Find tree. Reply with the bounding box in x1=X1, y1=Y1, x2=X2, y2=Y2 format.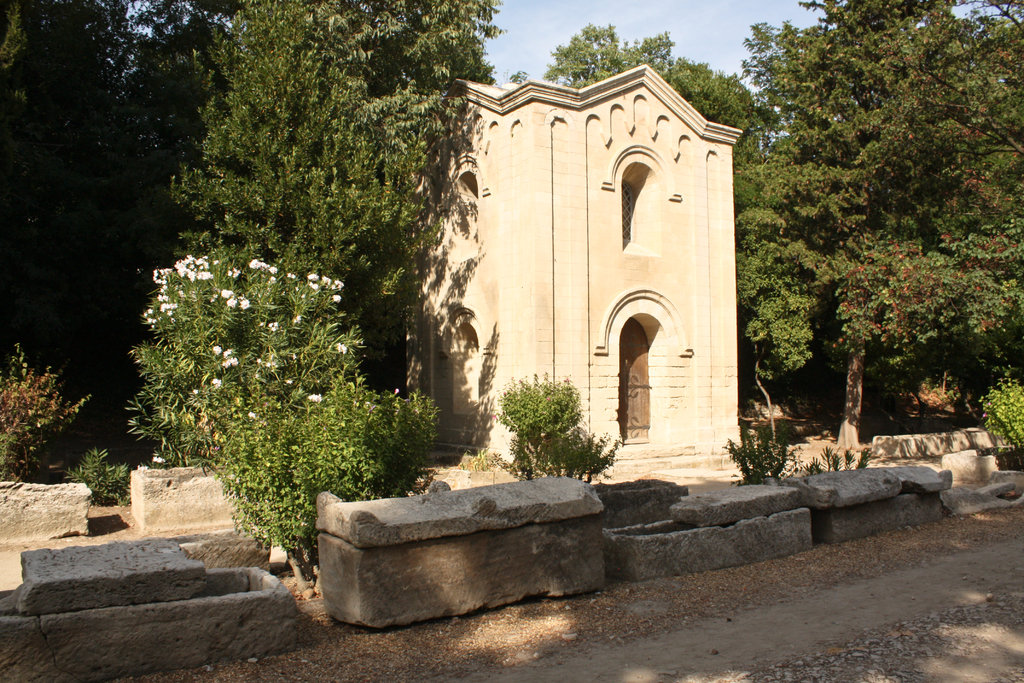
x1=1, y1=0, x2=244, y2=461.
